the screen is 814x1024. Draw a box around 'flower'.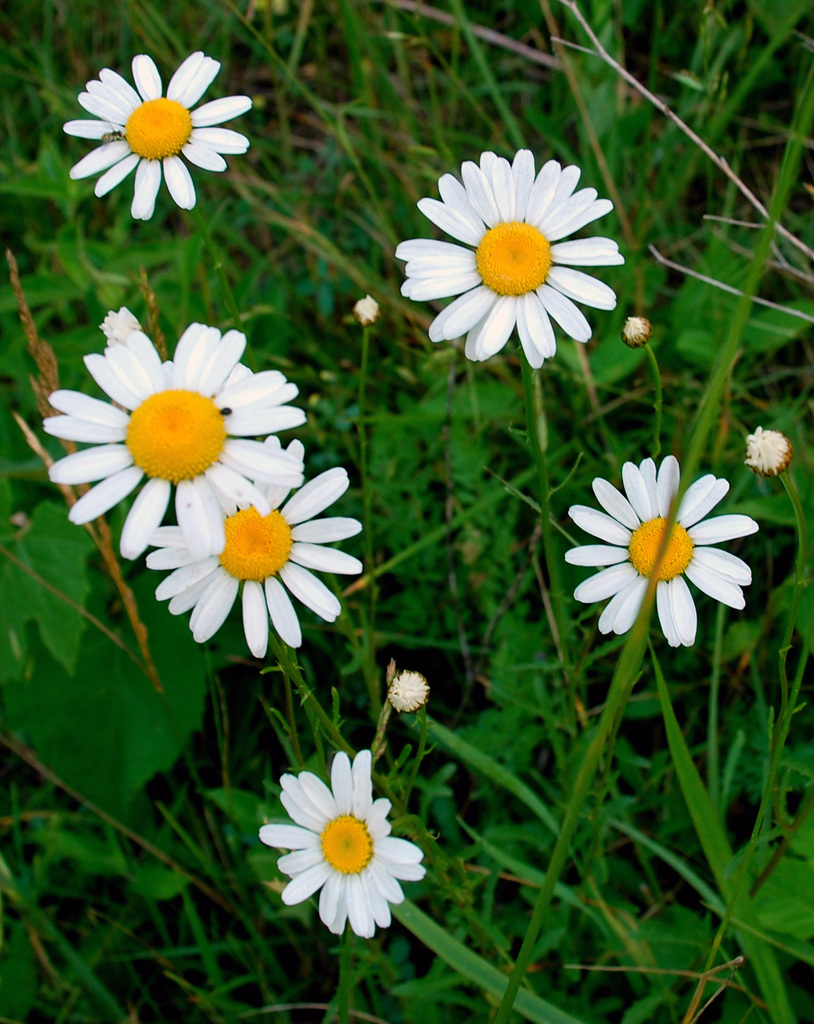
bbox=[146, 435, 366, 657].
